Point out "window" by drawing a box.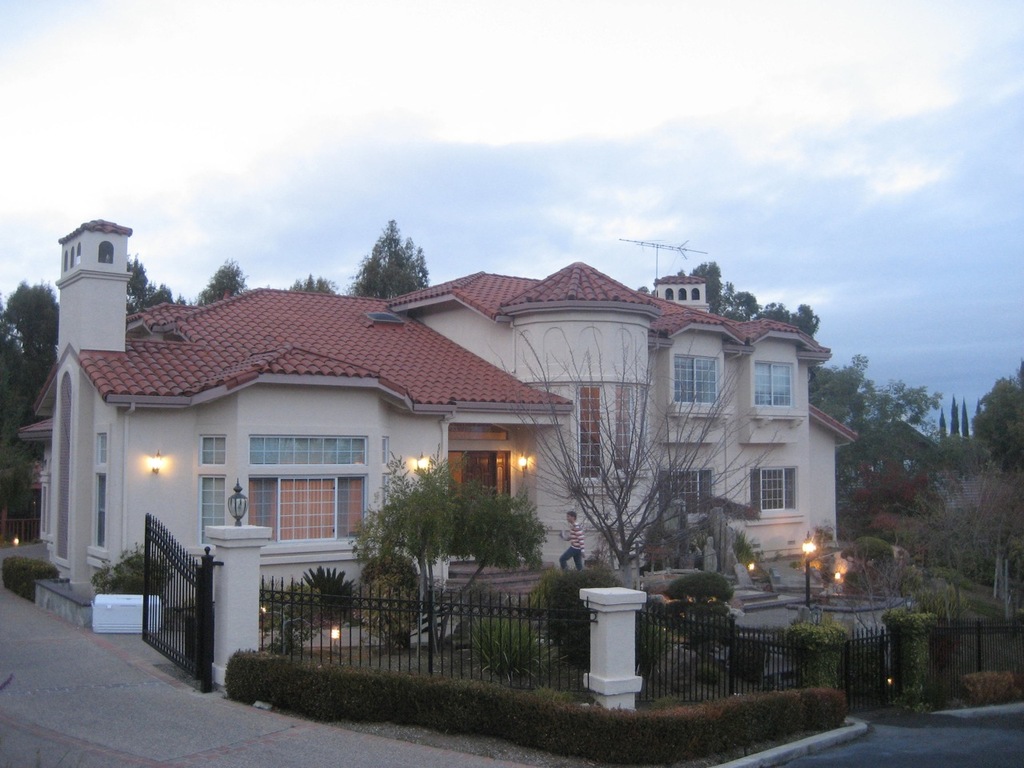
<box>671,350,723,410</box>.
